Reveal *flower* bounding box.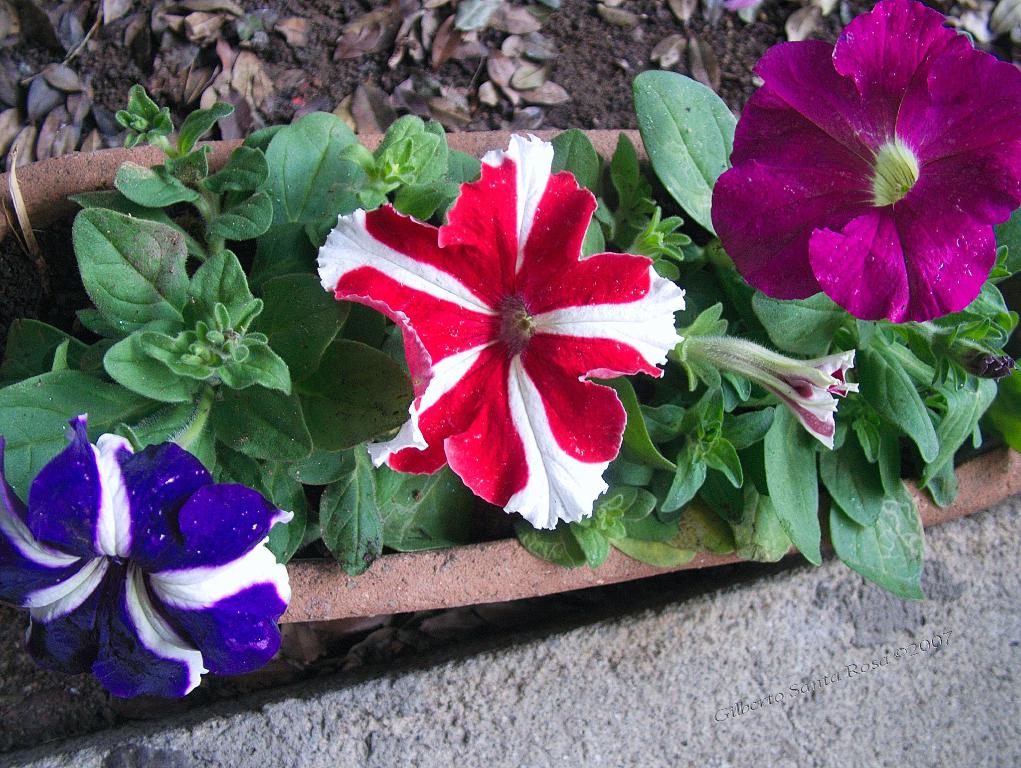
Revealed: <box>683,344,862,453</box>.
